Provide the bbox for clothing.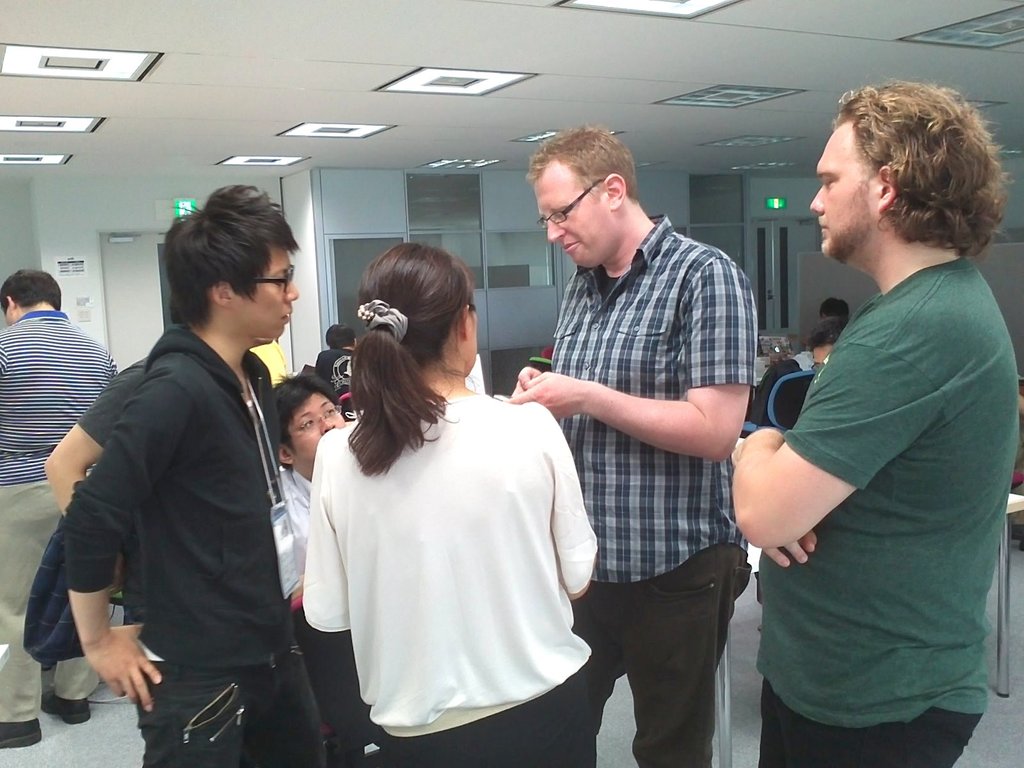
rect(744, 349, 816, 431).
